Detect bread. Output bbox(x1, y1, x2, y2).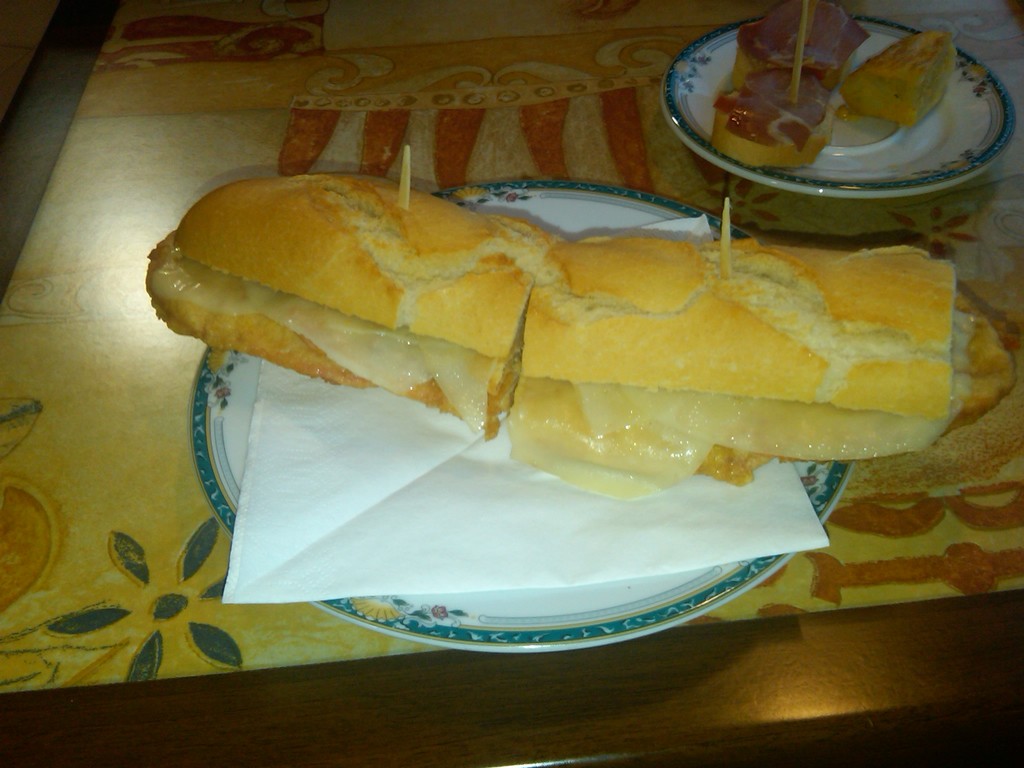
bbox(739, 0, 868, 81).
